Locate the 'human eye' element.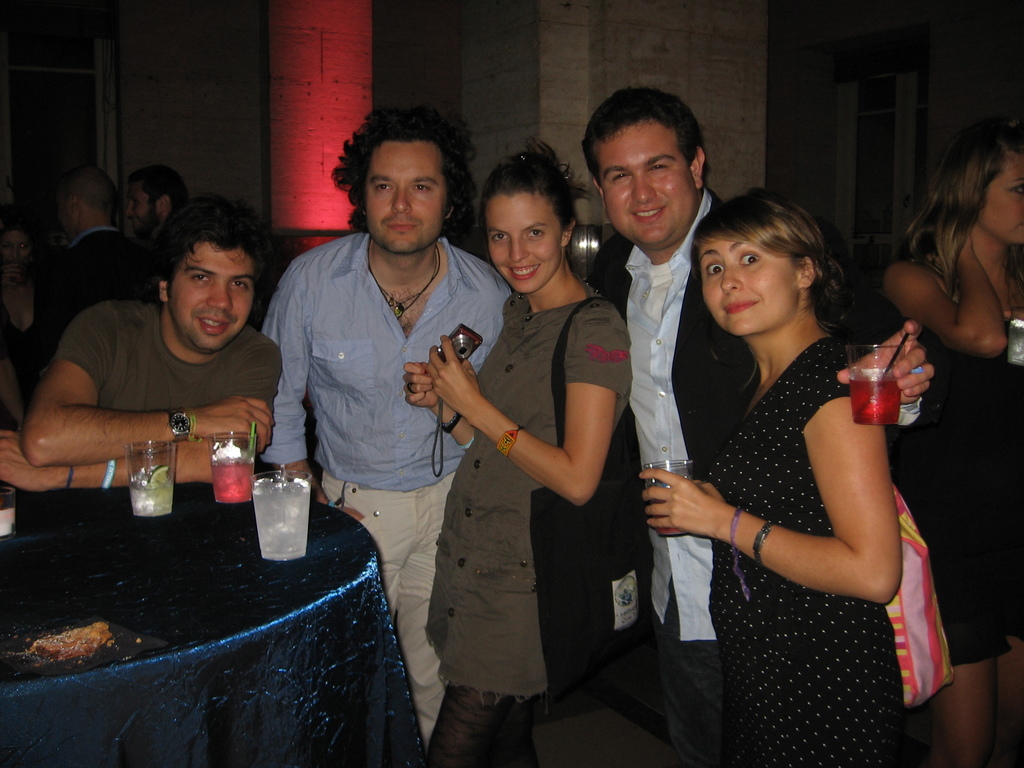
Element bbox: {"left": 369, "top": 182, "right": 392, "bottom": 193}.
